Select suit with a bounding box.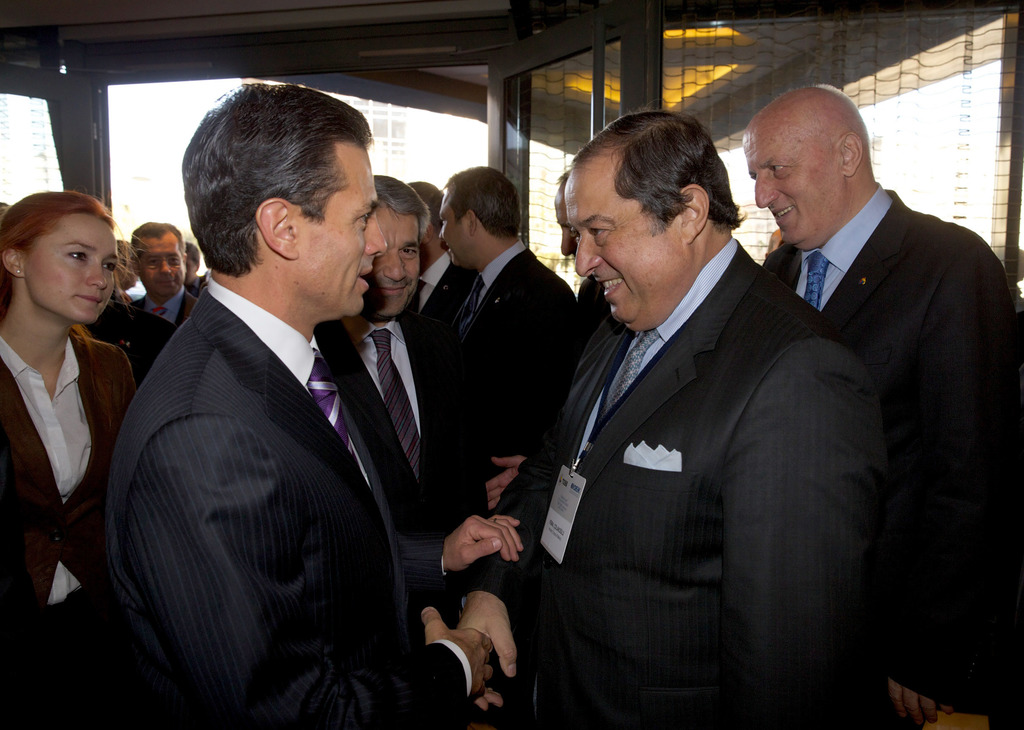
x1=0 y1=322 x2=140 y2=729.
